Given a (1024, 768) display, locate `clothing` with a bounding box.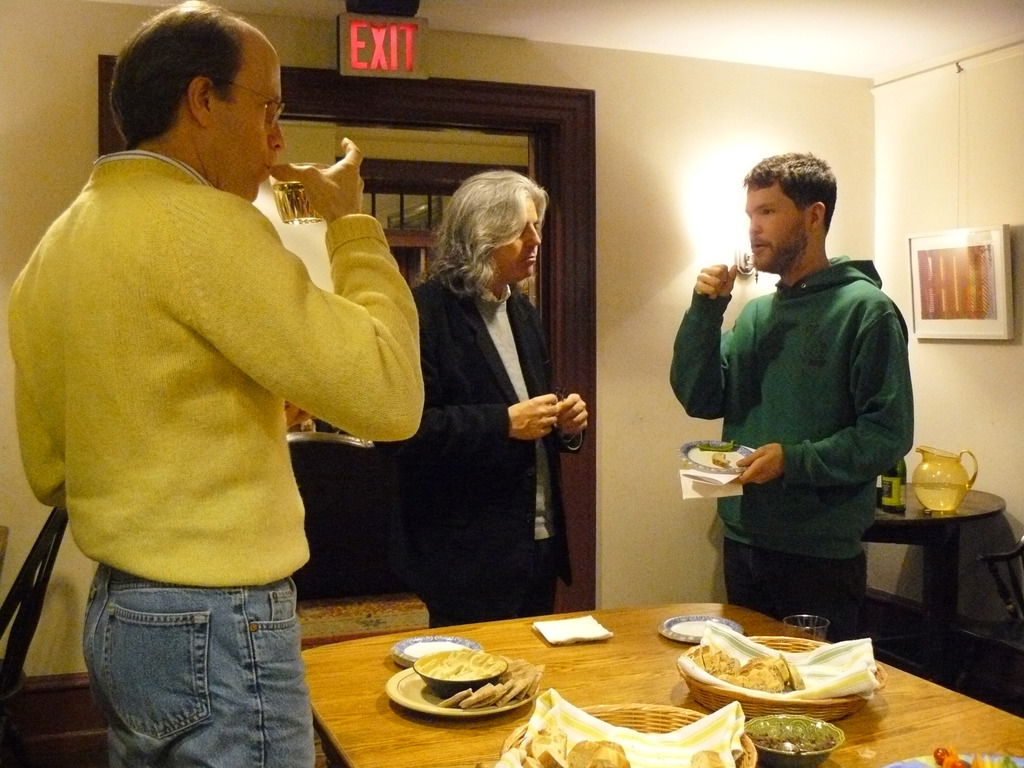
Located: pyautogui.locateOnScreen(427, 561, 551, 617).
